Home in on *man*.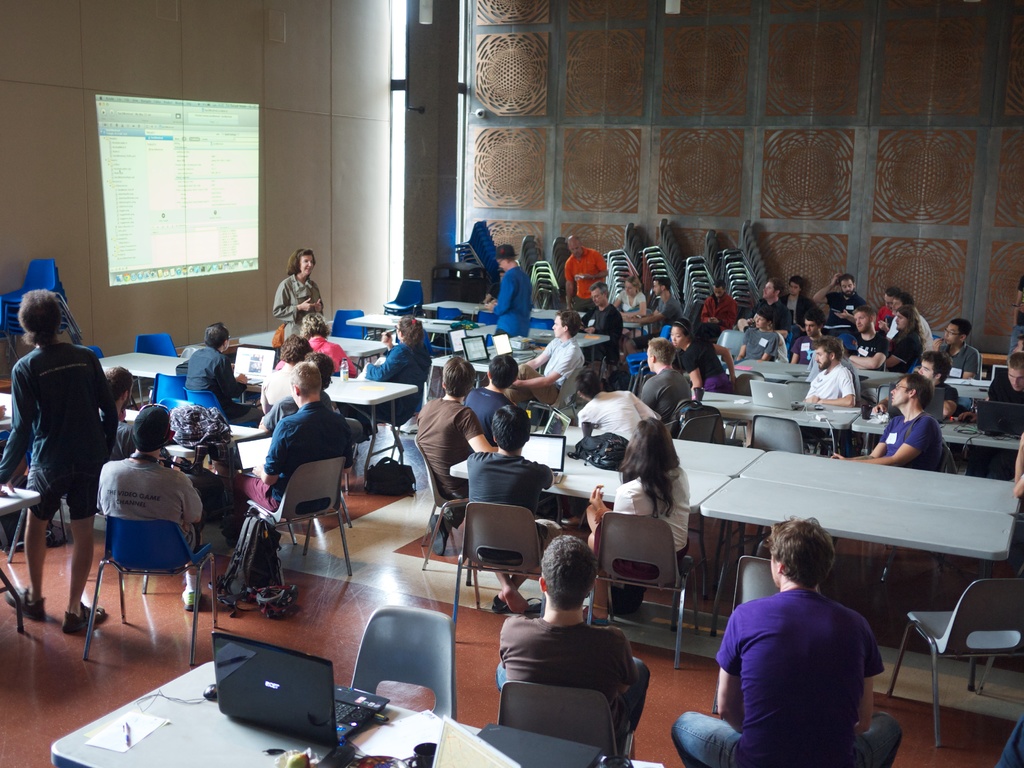
Homed in at 581/280/621/364.
